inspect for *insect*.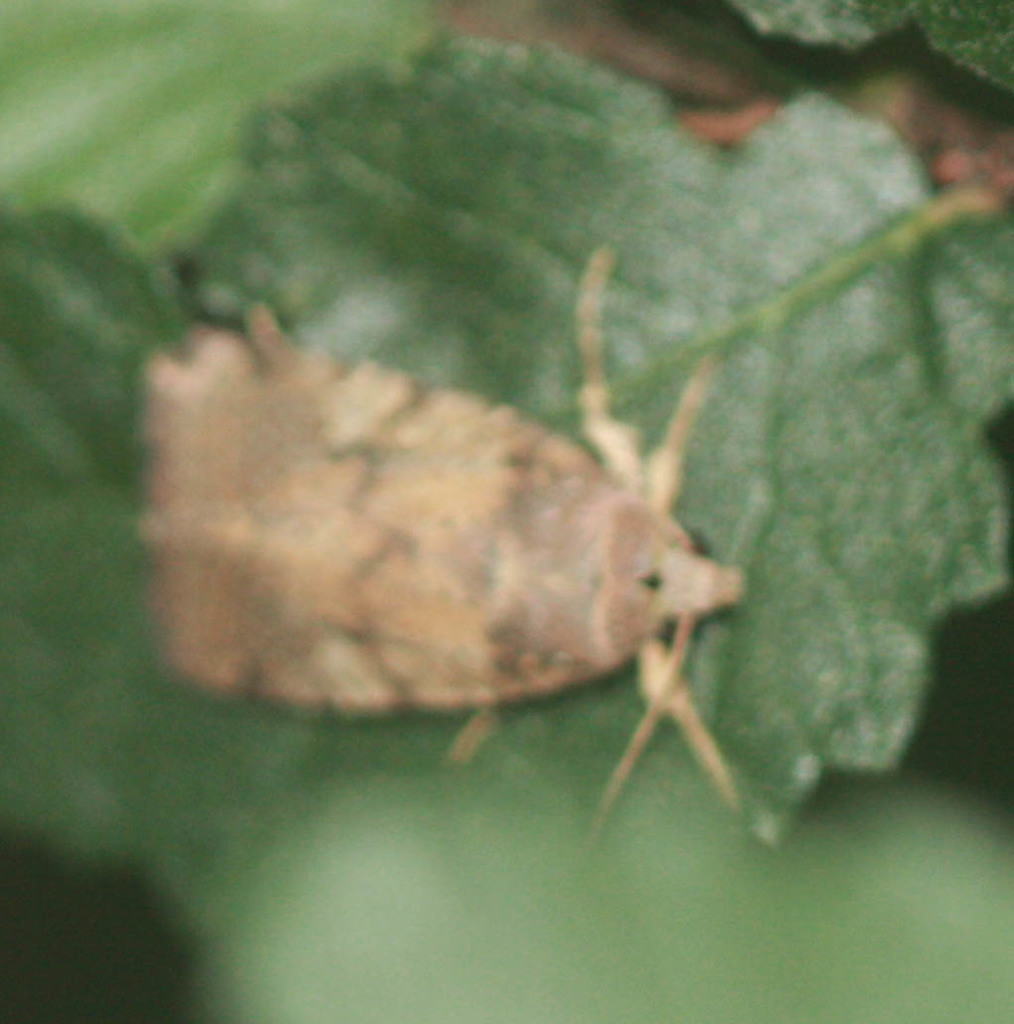
Inspection: box=[131, 249, 751, 857].
